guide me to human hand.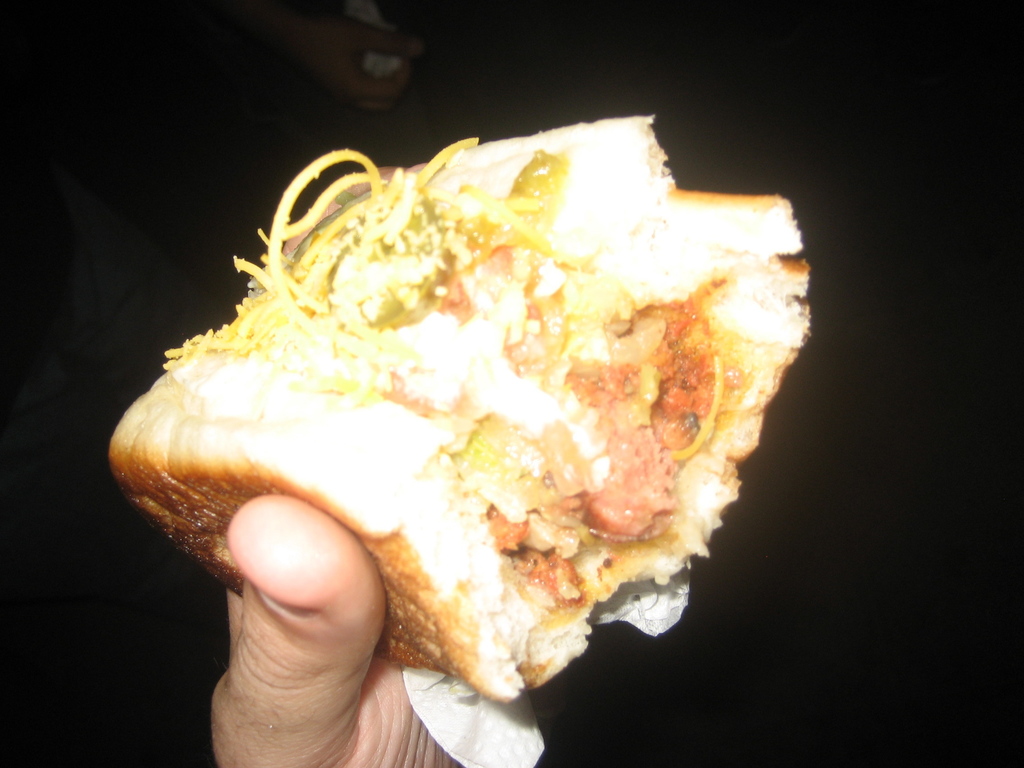
Guidance: 201,497,463,767.
